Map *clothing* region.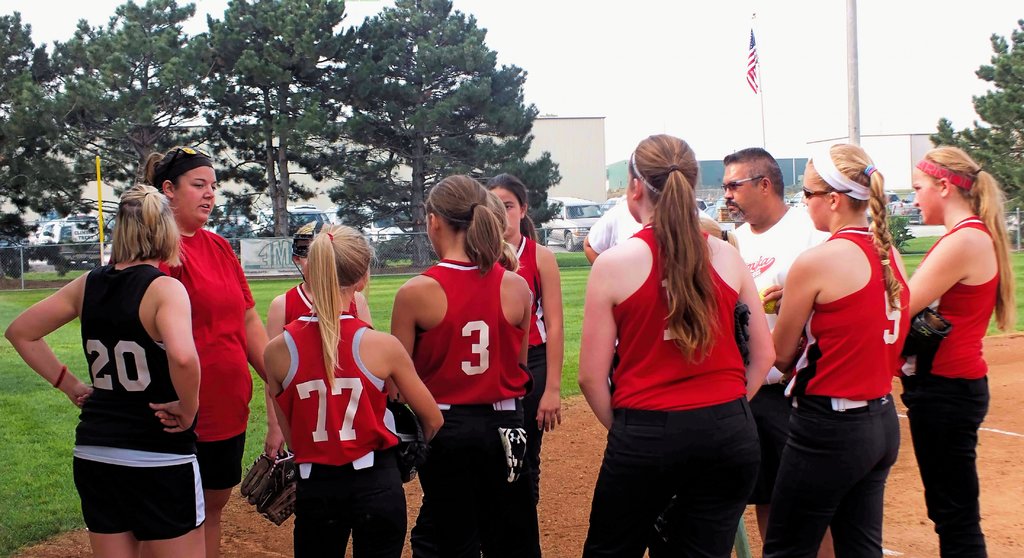
Mapped to bbox=[59, 238, 200, 513].
